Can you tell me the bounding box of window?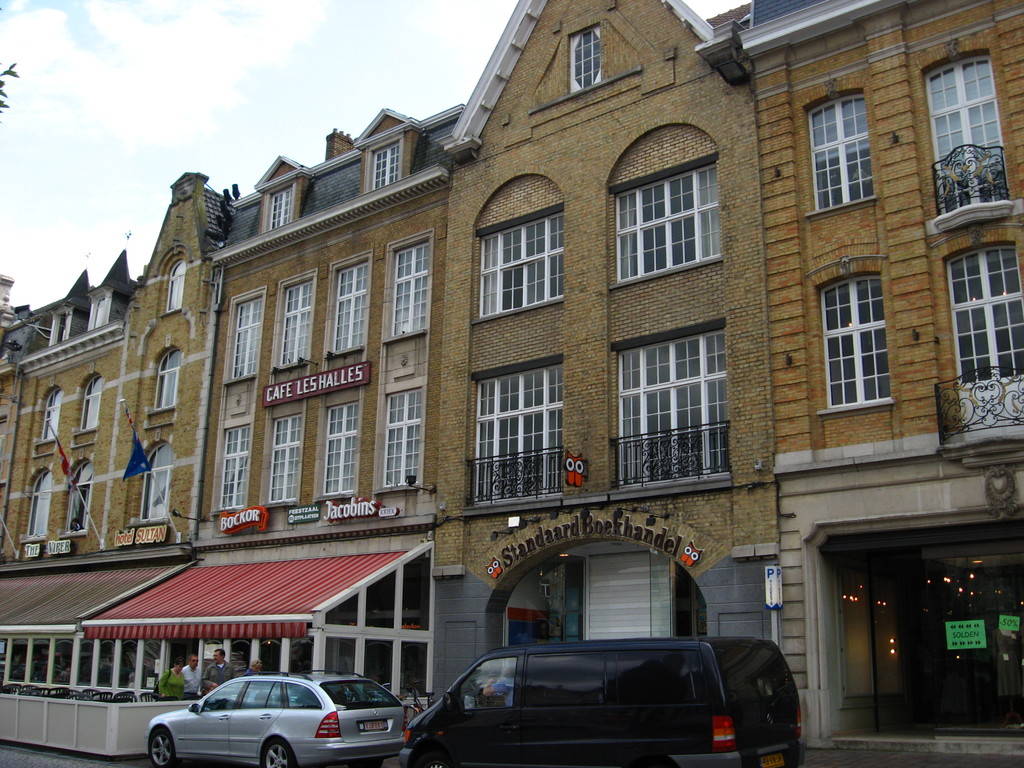
<bbox>472, 366, 561, 500</bbox>.
